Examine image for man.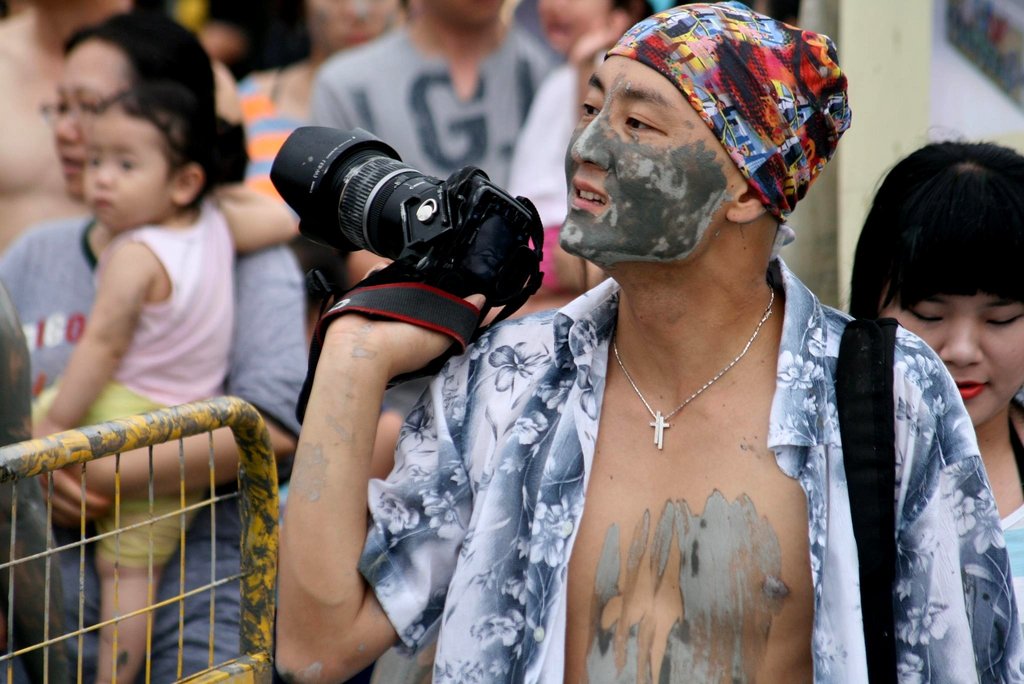
Examination result: <box>303,21,909,663</box>.
